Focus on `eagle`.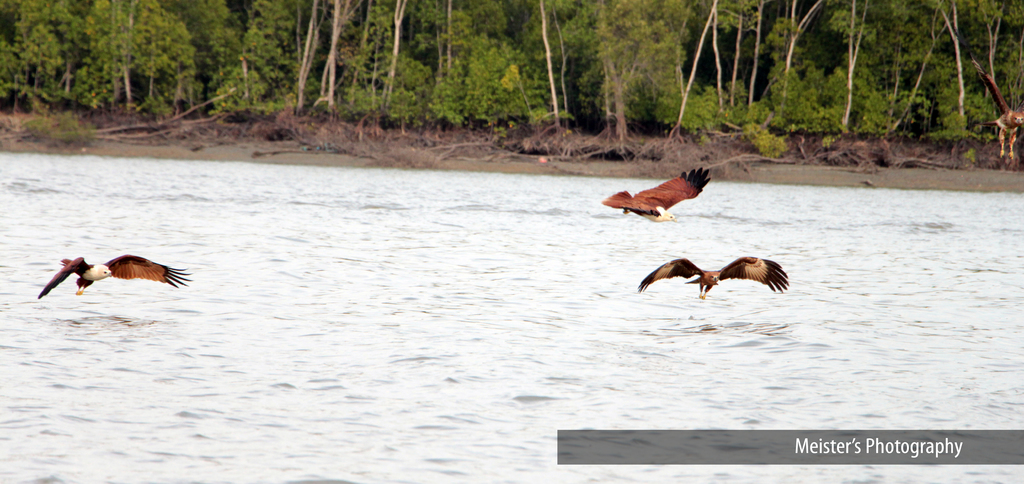
Focused at <bbox>640, 250, 790, 299</bbox>.
